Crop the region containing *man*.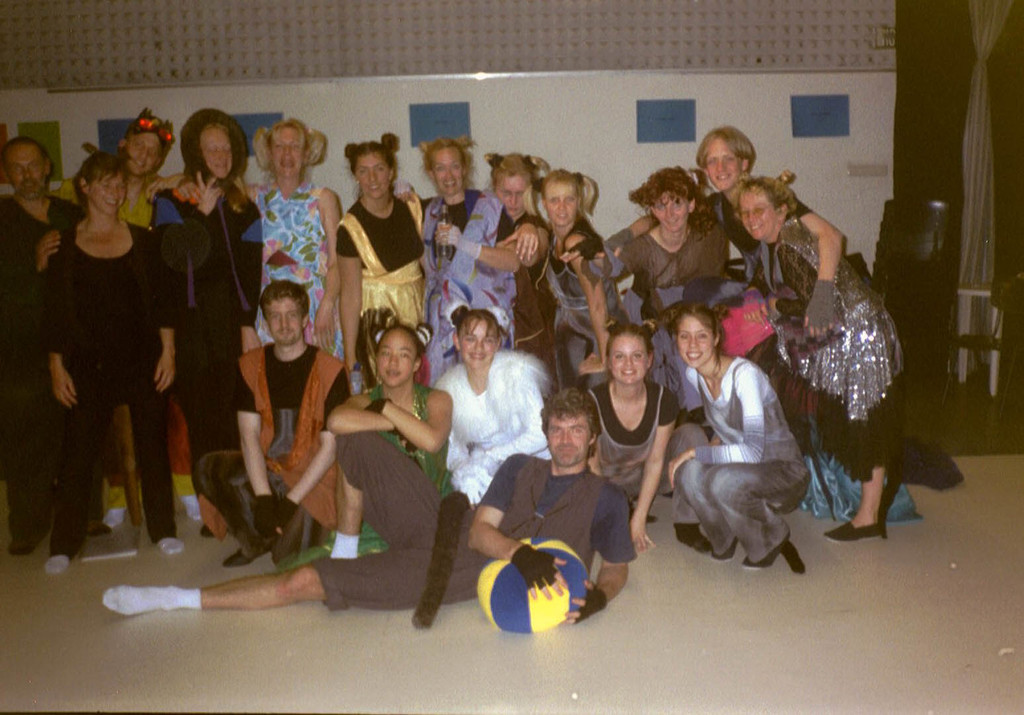
Crop region: 187/279/357/564.
